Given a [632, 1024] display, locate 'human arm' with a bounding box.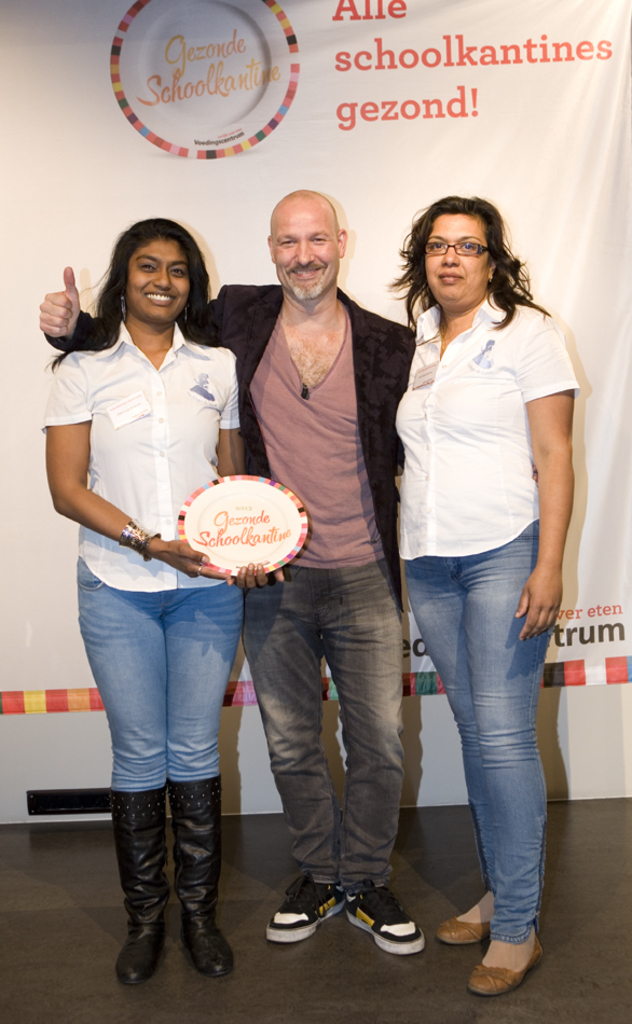
Located: crop(28, 255, 242, 350).
